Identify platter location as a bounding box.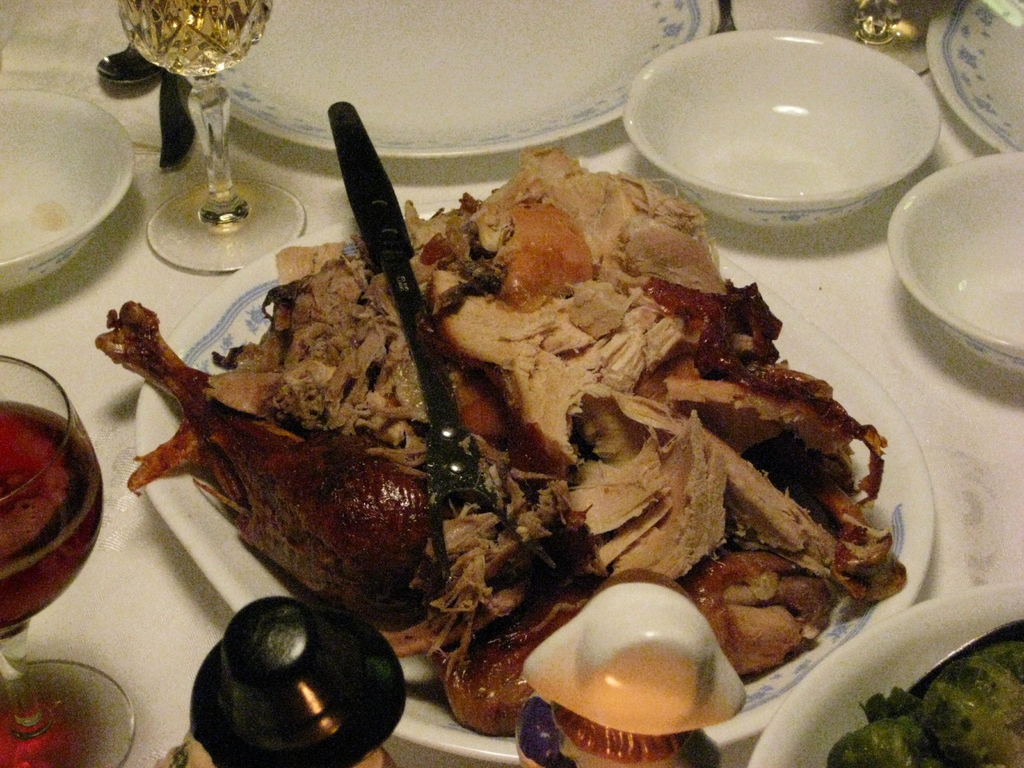
left=120, top=134, right=957, bottom=765.
